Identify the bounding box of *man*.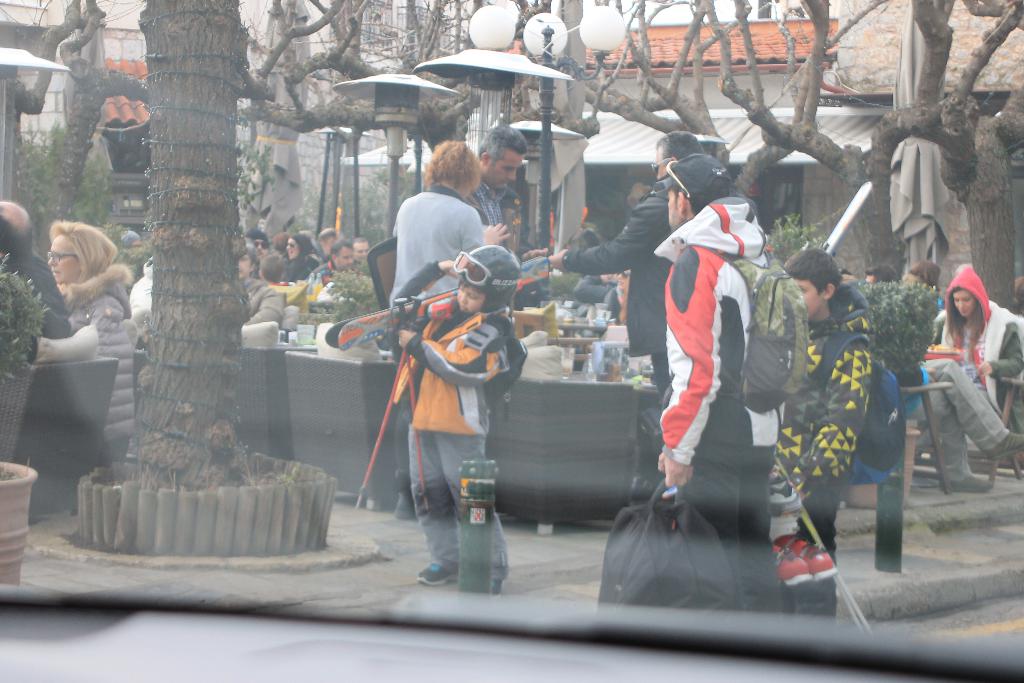
287:231:324:283.
